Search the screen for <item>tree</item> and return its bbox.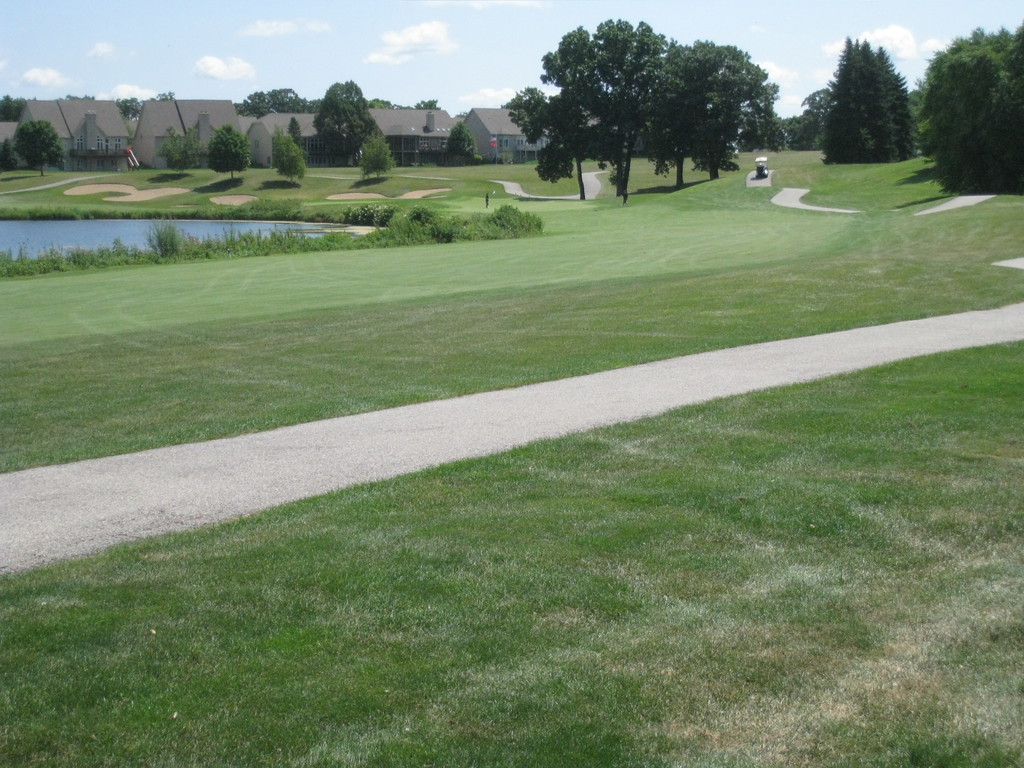
Found: (13,114,70,180).
